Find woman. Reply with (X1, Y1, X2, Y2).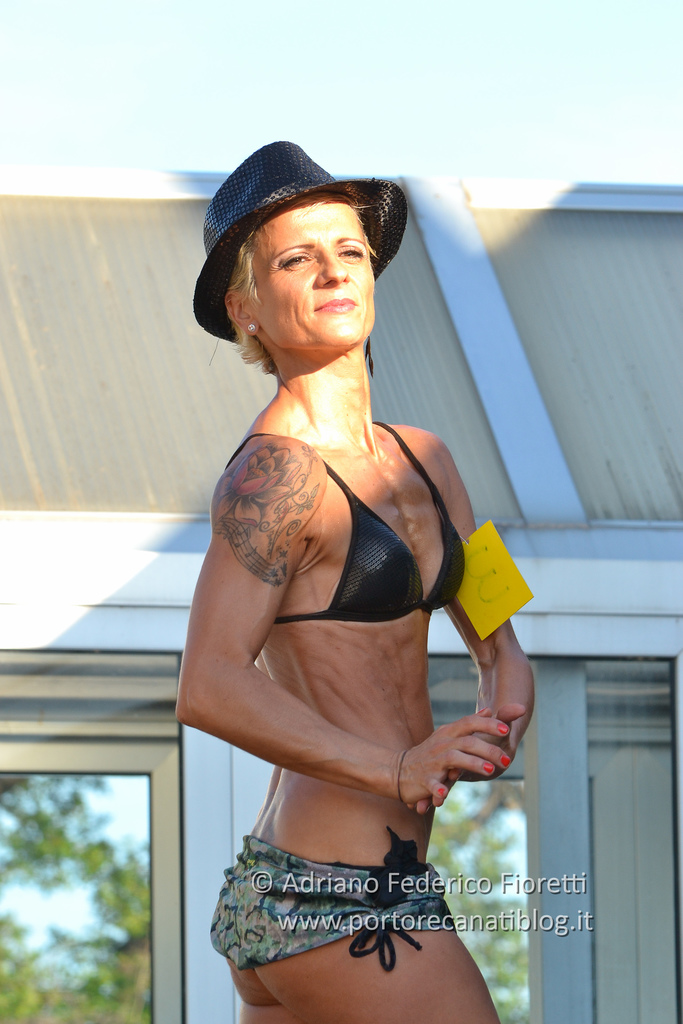
(158, 90, 516, 1023).
